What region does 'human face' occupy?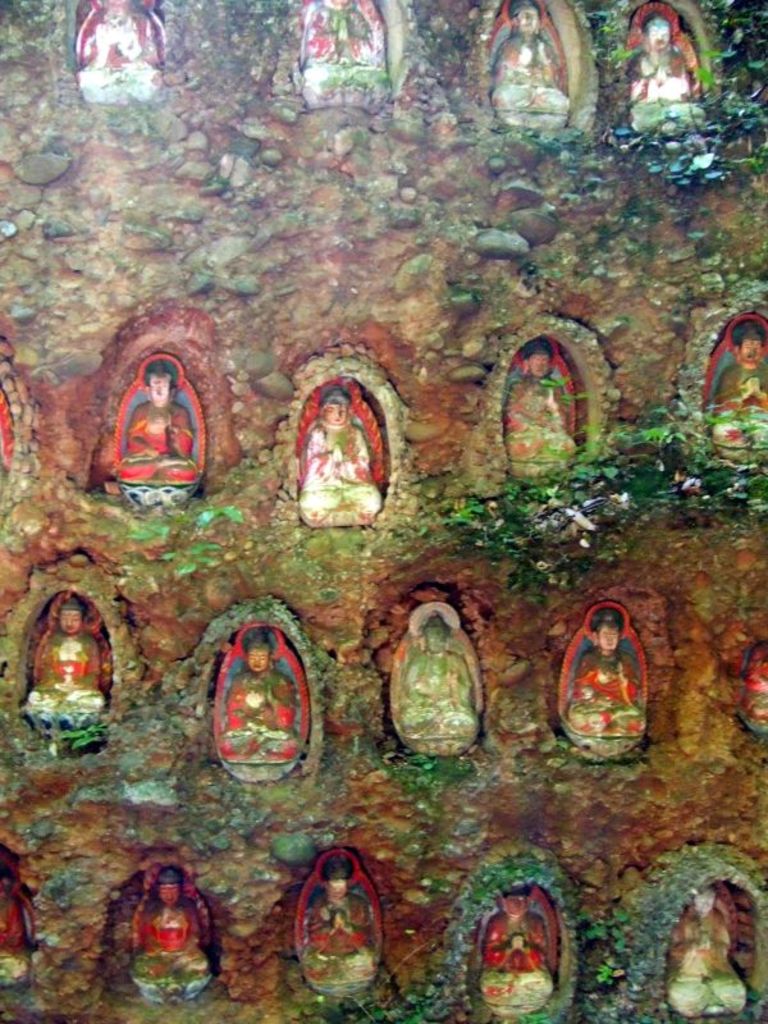
323/402/347/424.
